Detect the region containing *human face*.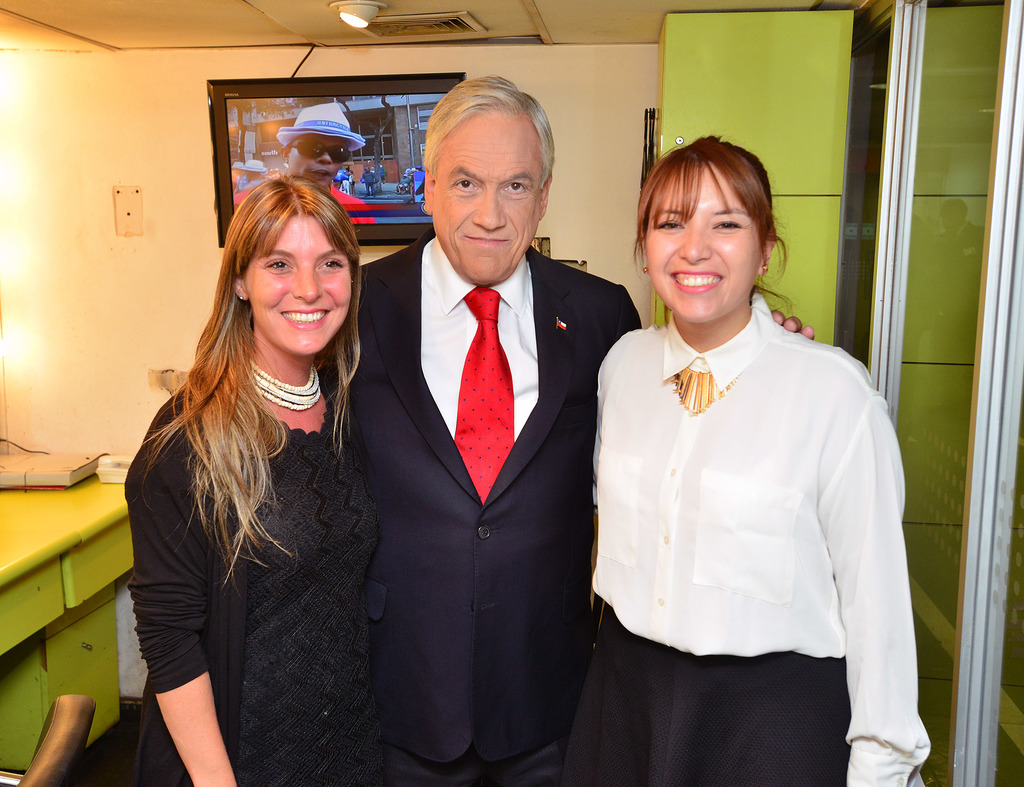
box=[428, 104, 536, 287].
